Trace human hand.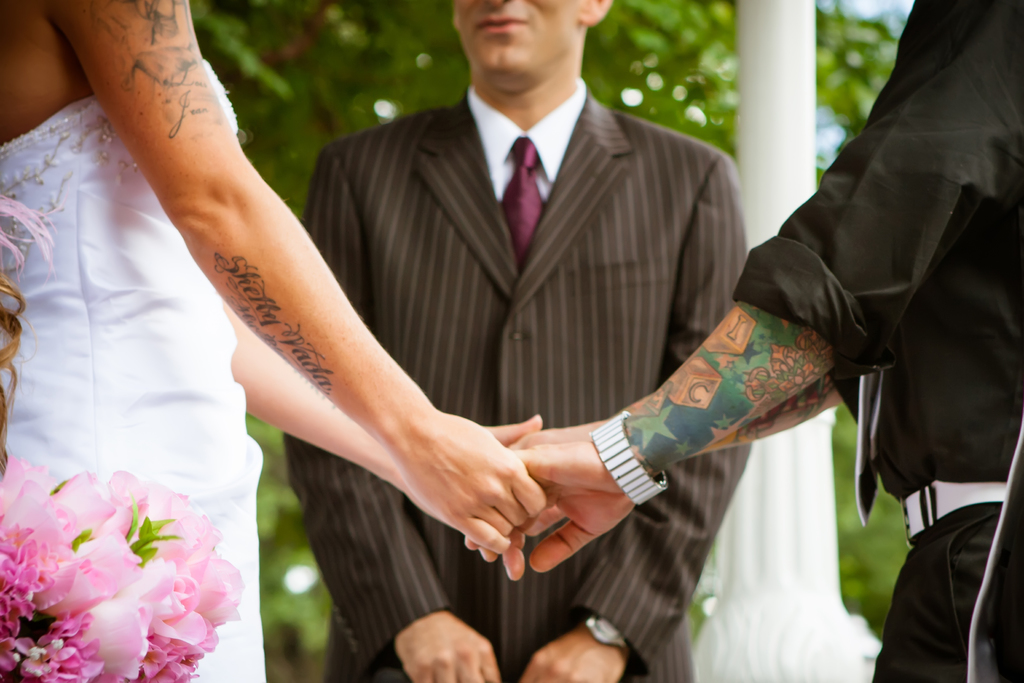
Traced to x1=396, y1=608, x2=499, y2=682.
